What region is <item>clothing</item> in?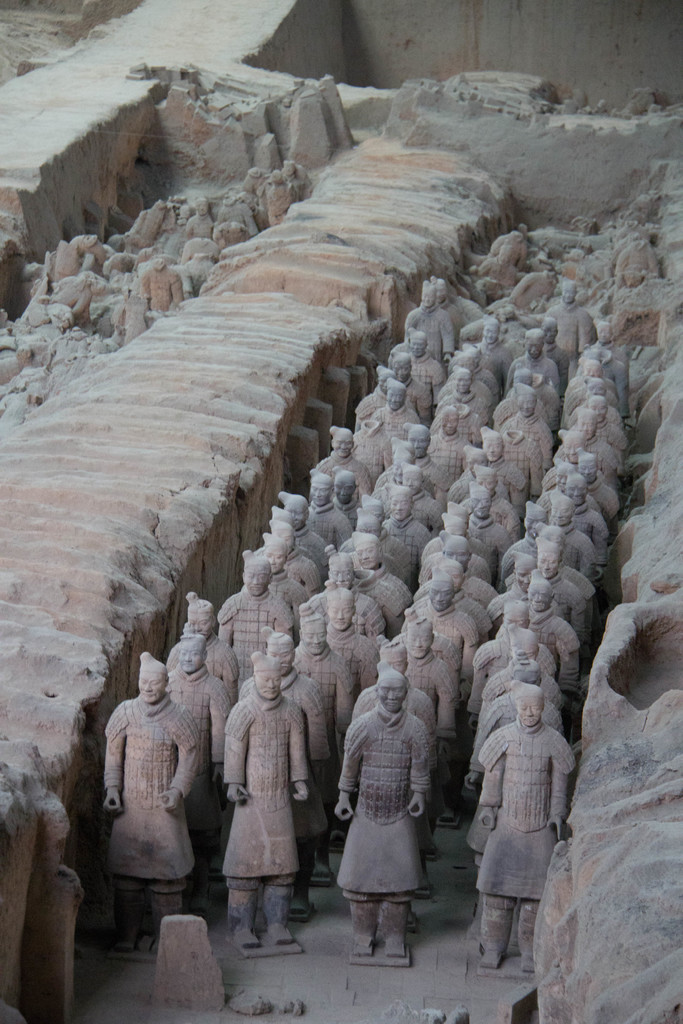
99:690:208:947.
